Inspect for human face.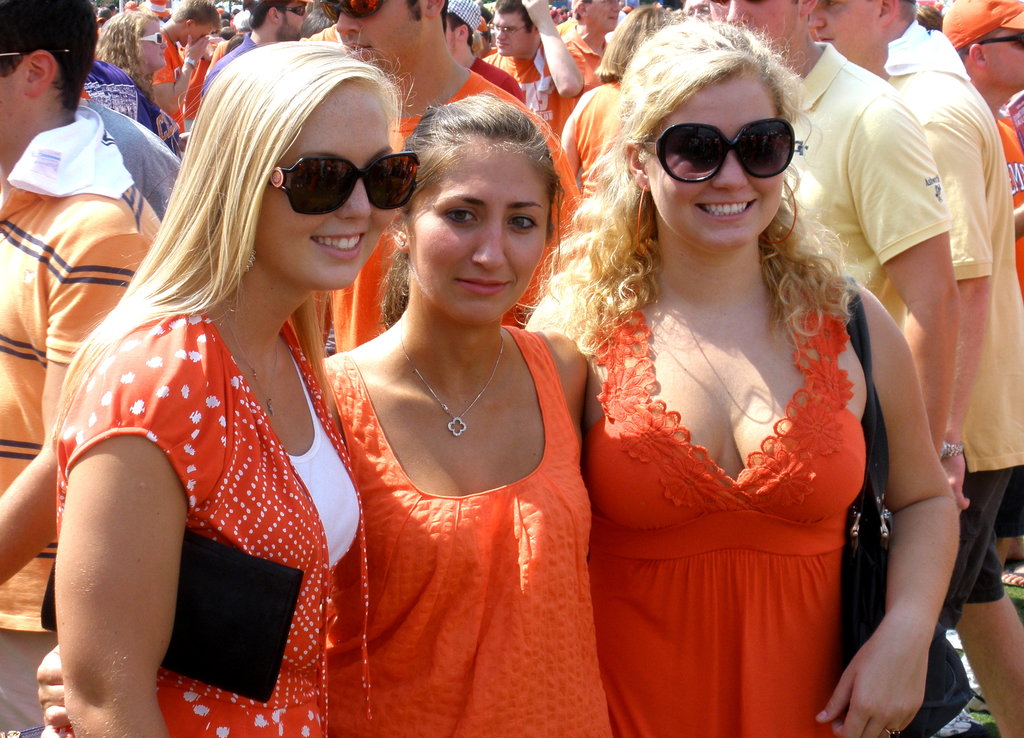
Inspection: 586:0:622:32.
